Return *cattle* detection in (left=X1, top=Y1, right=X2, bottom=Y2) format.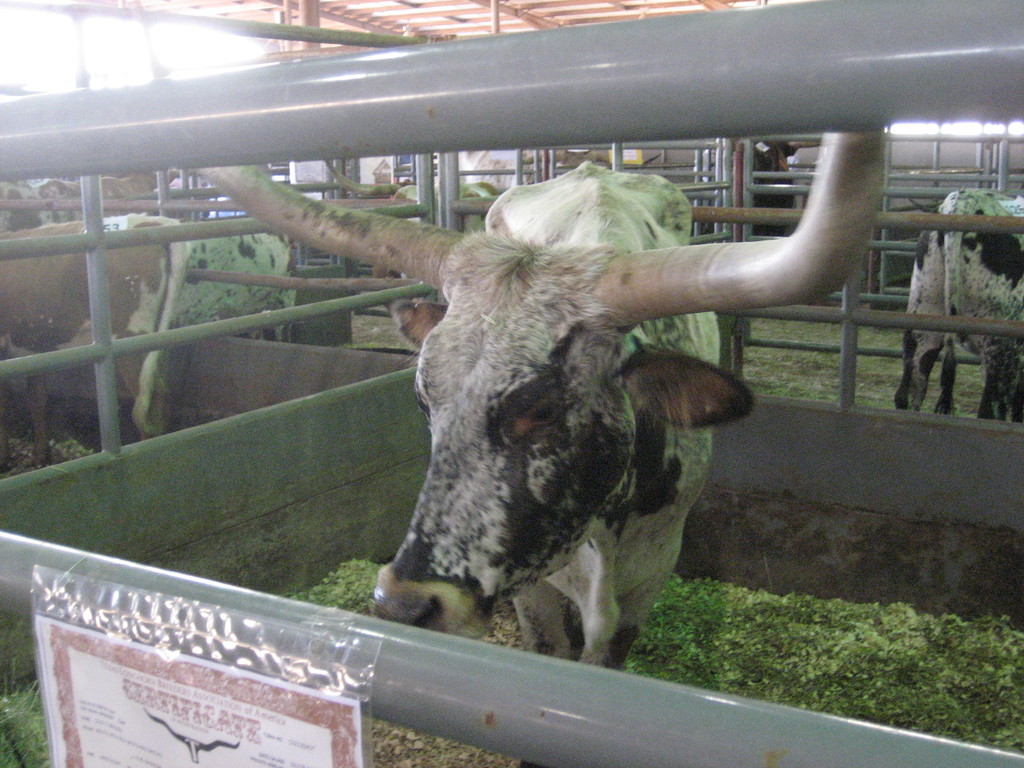
(left=1, top=210, right=191, bottom=464).
